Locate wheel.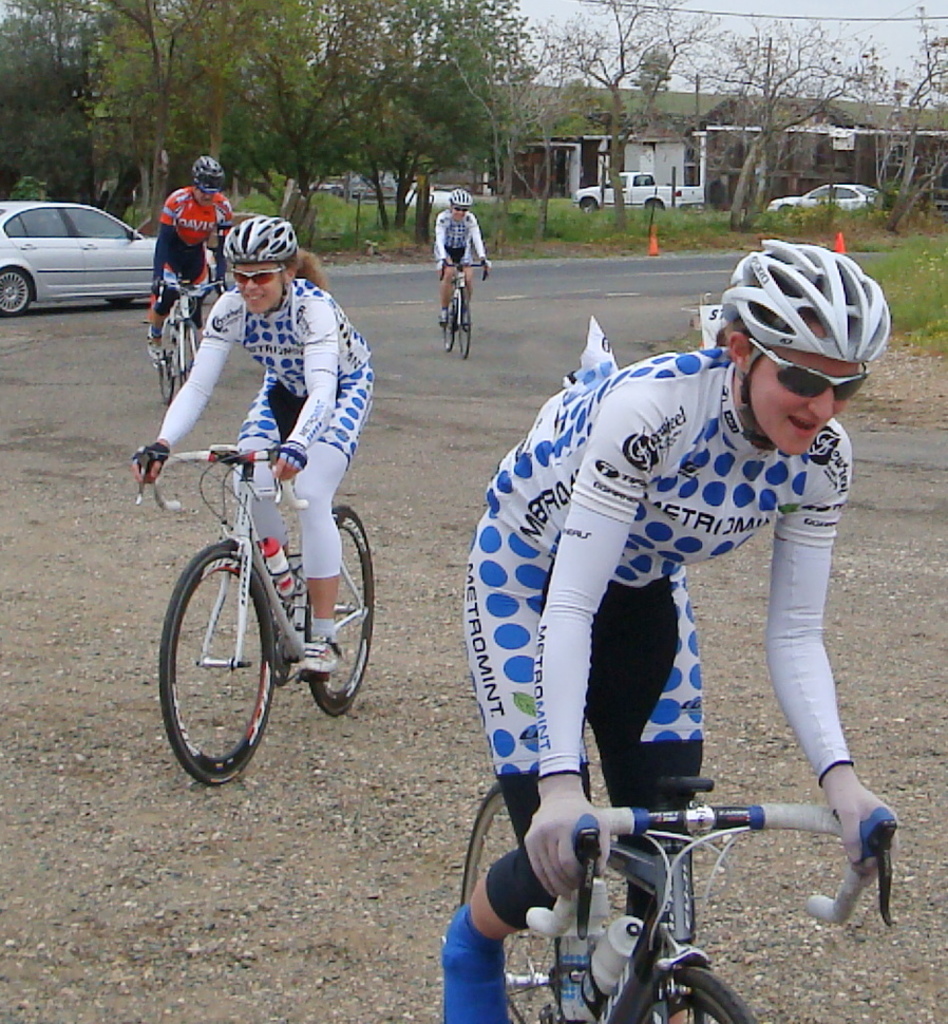
Bounding box: <bbox>646, 198, 662, 209</bbox>.
